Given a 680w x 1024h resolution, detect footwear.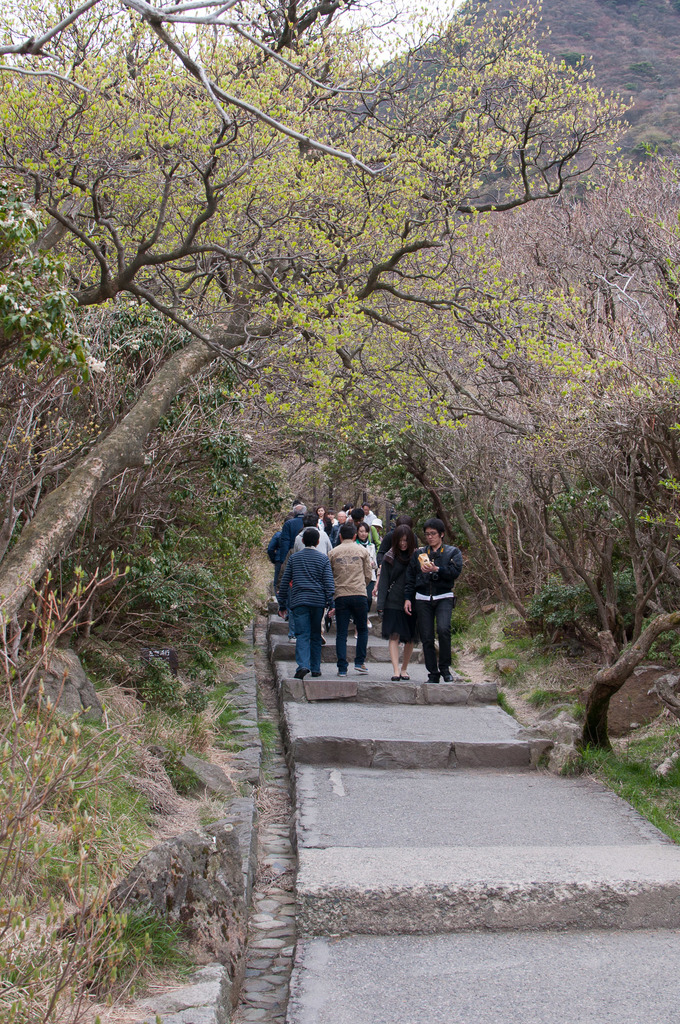
{"left": 292, "top": 668, "right": 306, "bottom": 682}.
